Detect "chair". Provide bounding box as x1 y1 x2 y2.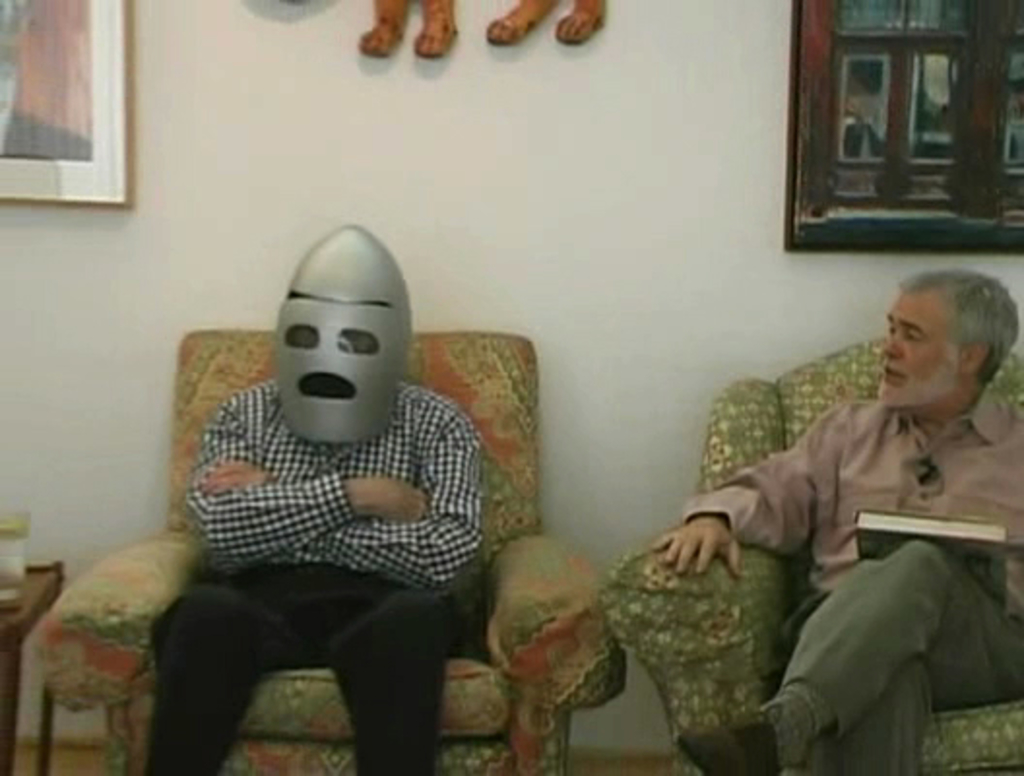
52 332 628 774.
